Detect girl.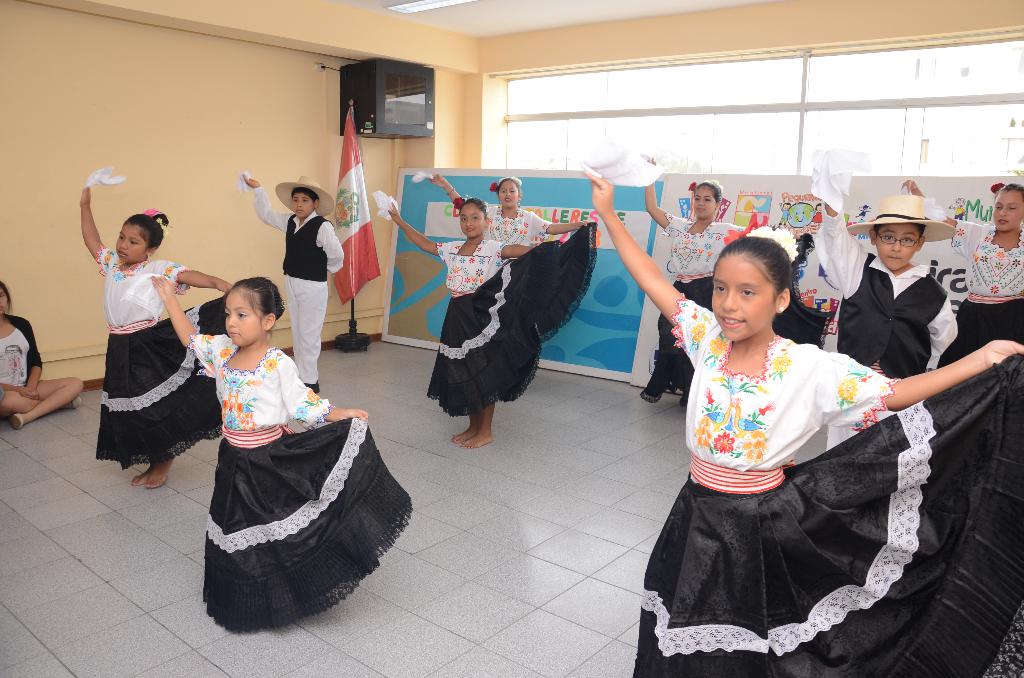
Detected at pyautogui.locateOnScreen(123, 277, 412, 634).
